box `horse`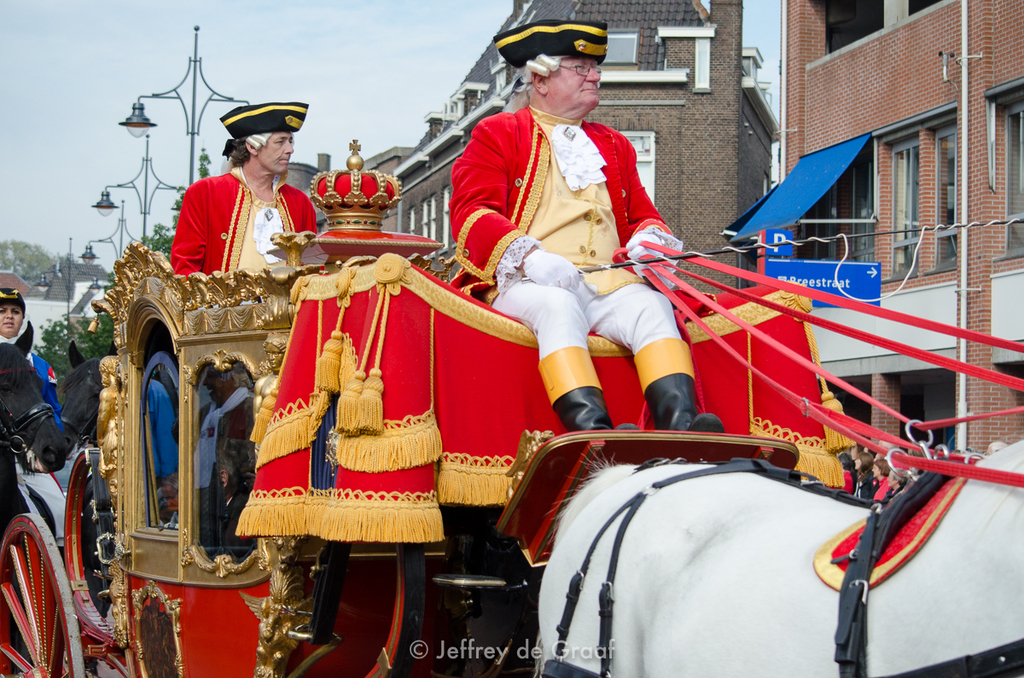
left=534, top=437, right=1023, bottom=677
